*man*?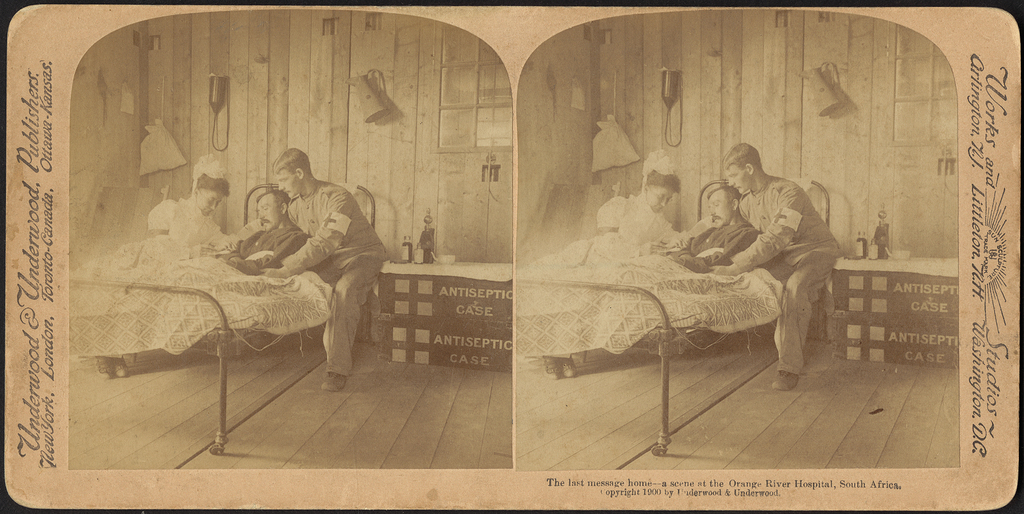
[x1=221, y1=151, x2=384, y2=385]
